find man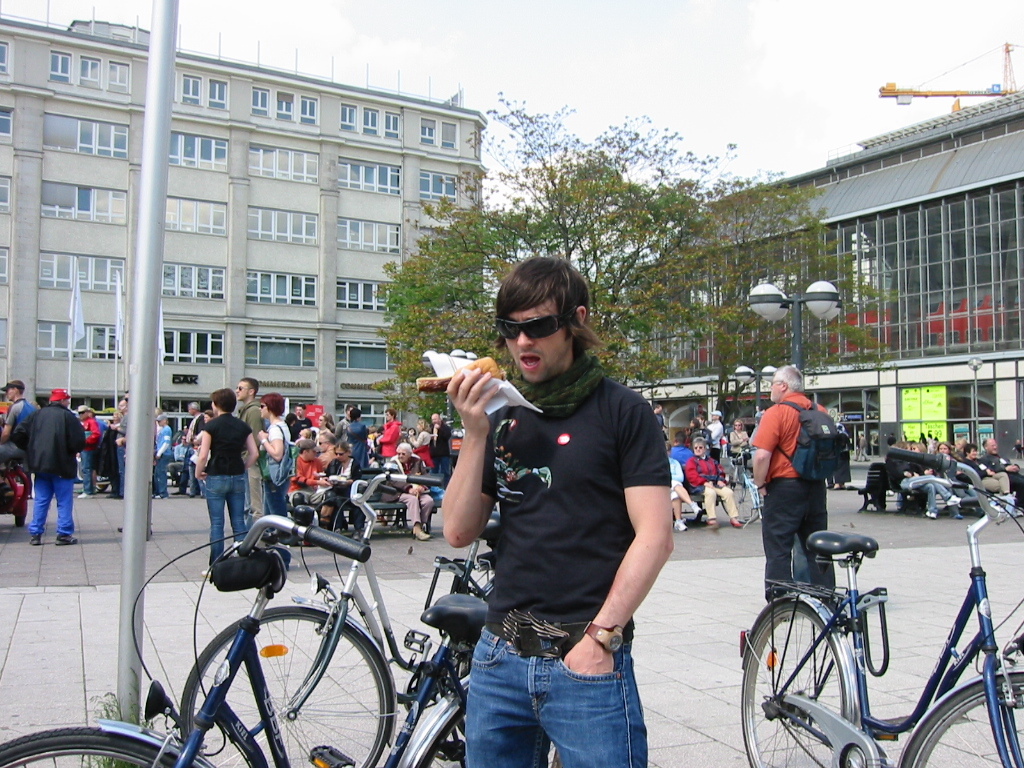
415:263:690:758
